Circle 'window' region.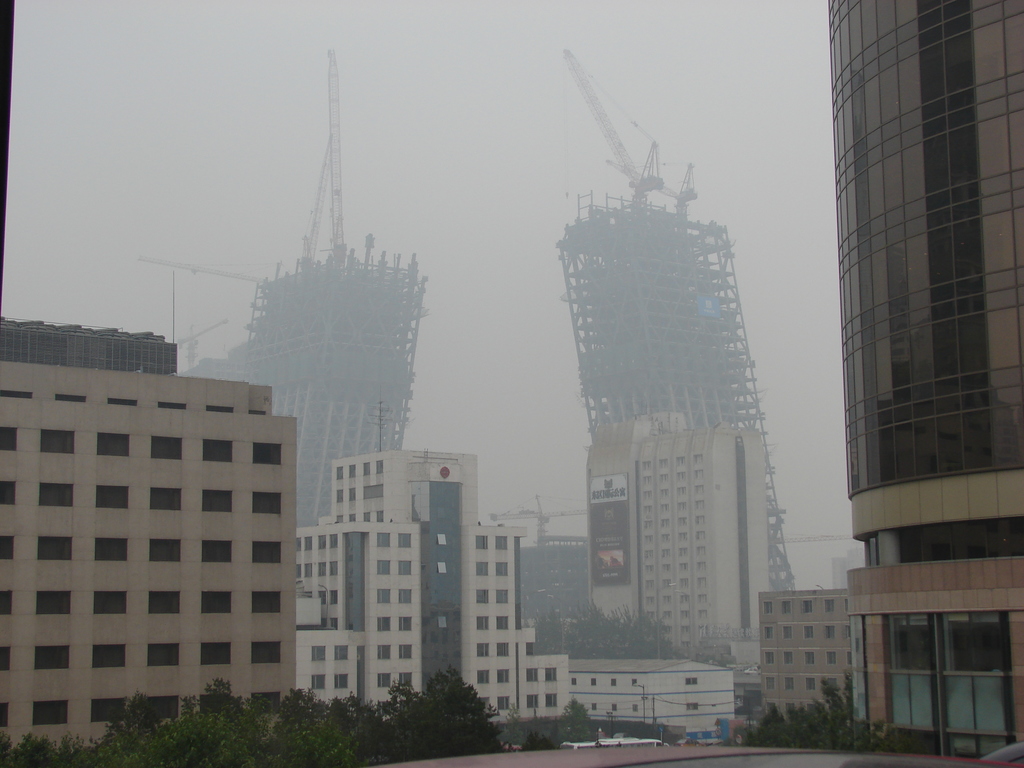
Region: [left=692, top=484, right=704, bottom=495].
